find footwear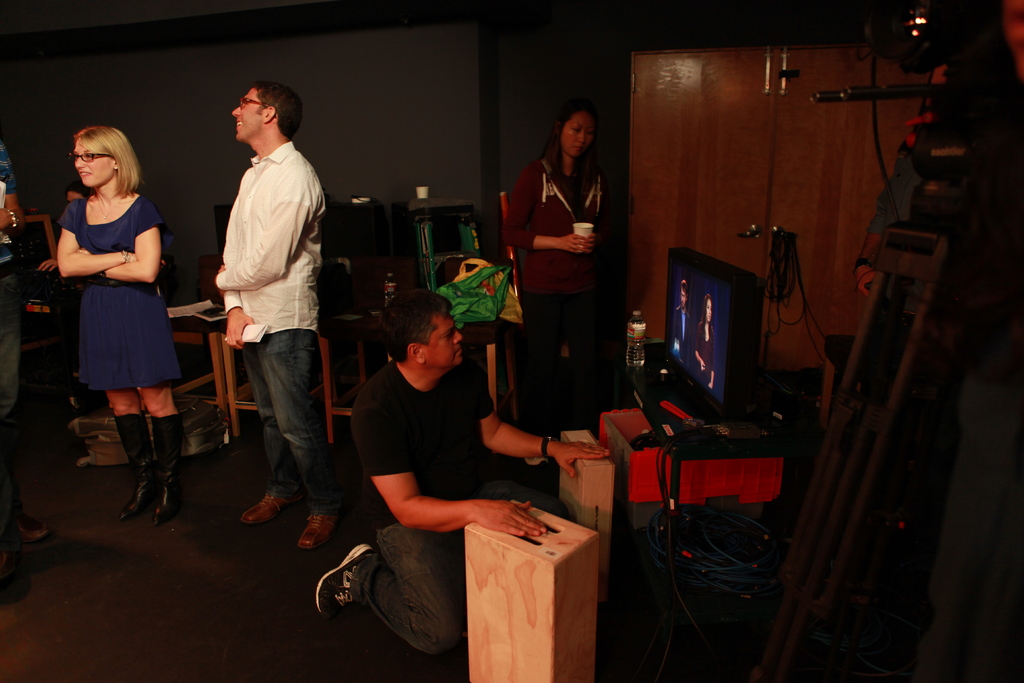
248 494 287 528
